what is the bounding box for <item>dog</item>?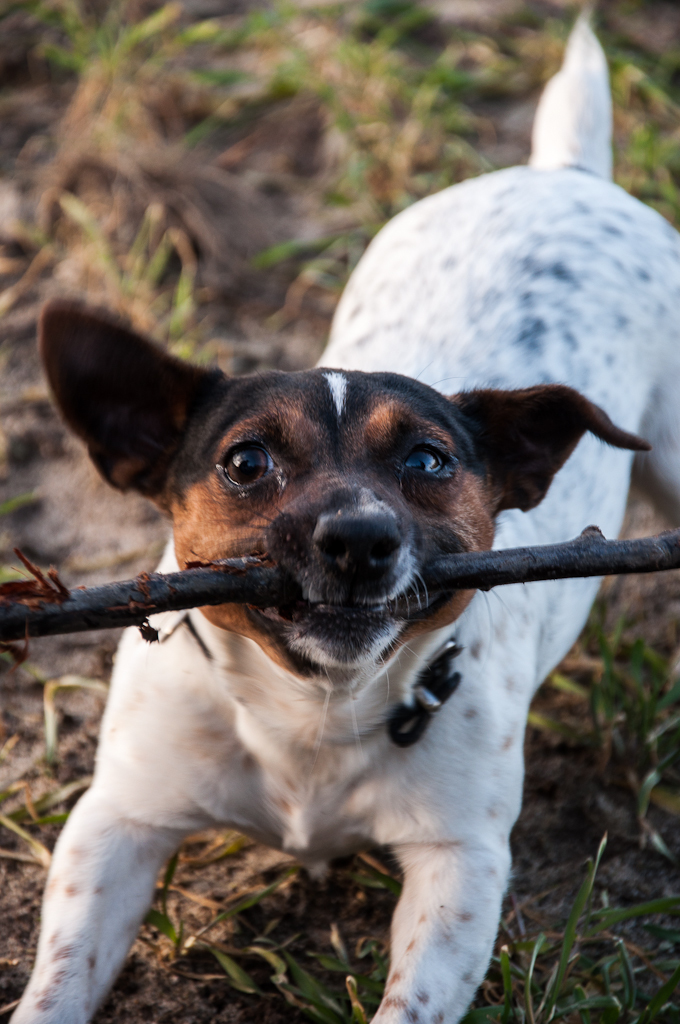
<region>7, 3, 679, 1023</region>.
